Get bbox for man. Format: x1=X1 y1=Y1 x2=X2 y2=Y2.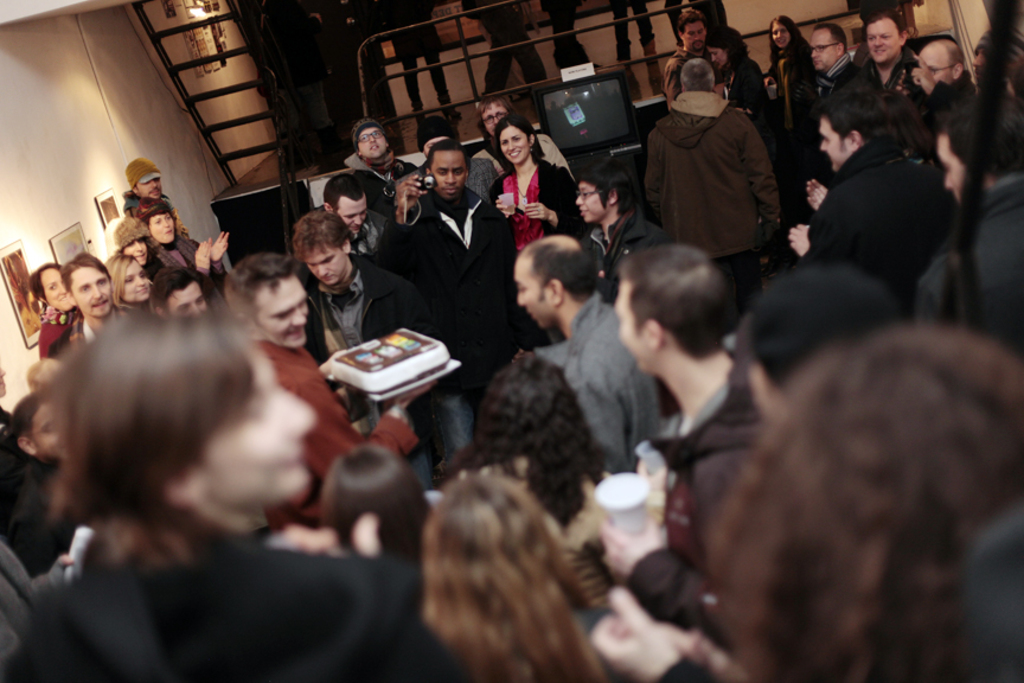
x1=513 y1=231 x2=665 y2=477.
